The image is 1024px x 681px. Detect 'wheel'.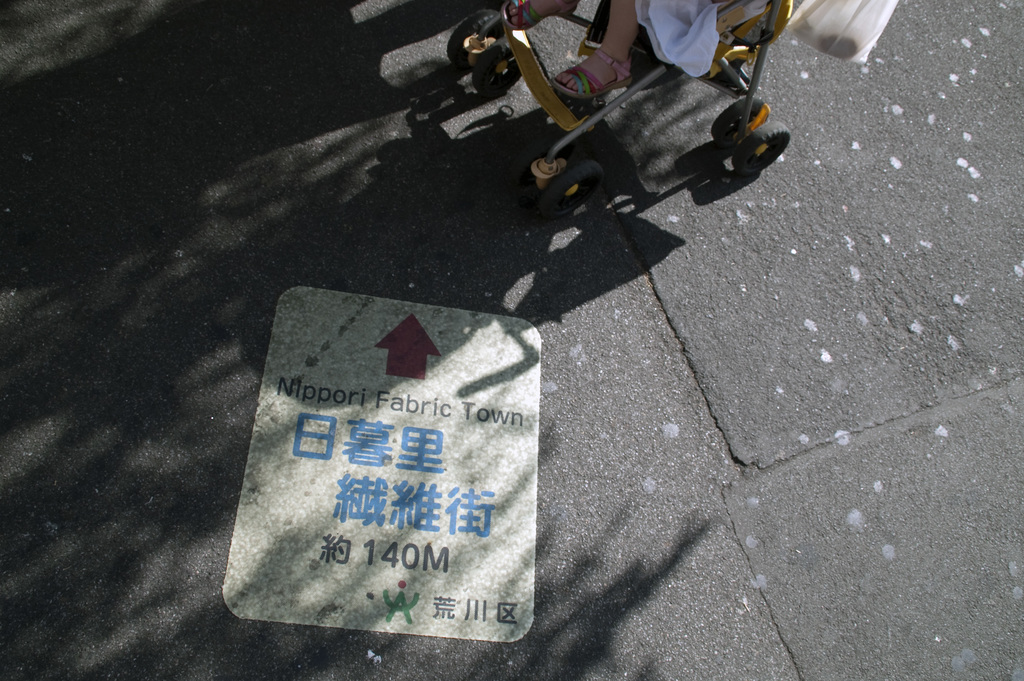
Detection: Rect(509, 136, 566, 194).
